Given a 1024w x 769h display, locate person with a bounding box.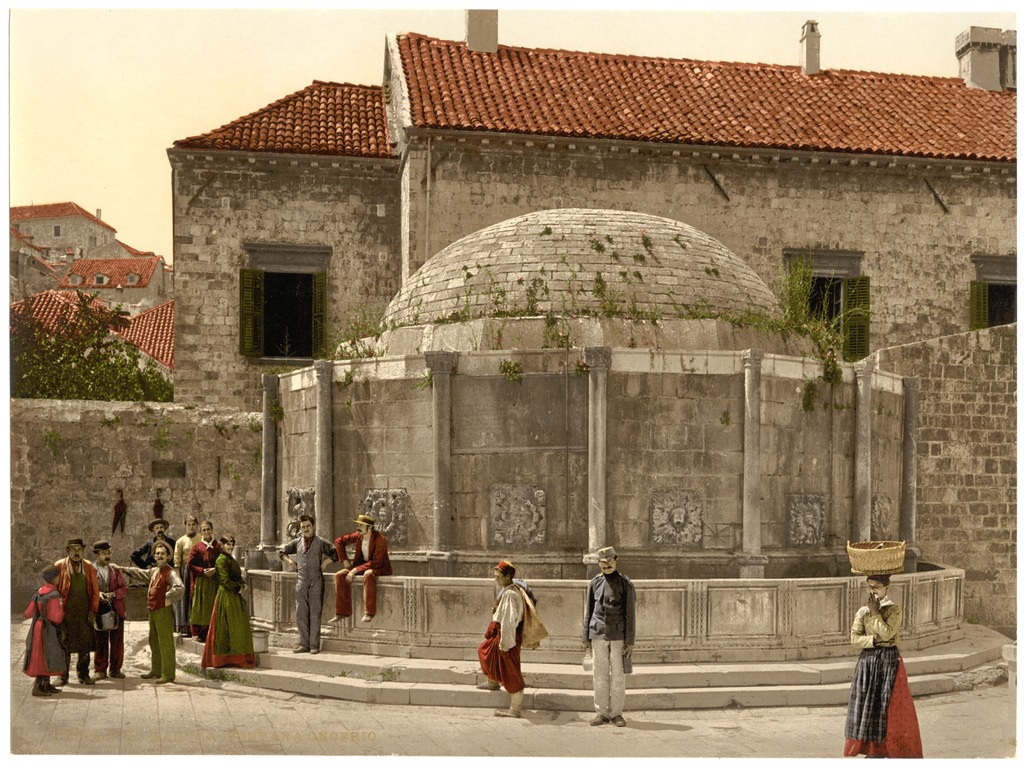
Located: box=[53, 534, 98, 688].
